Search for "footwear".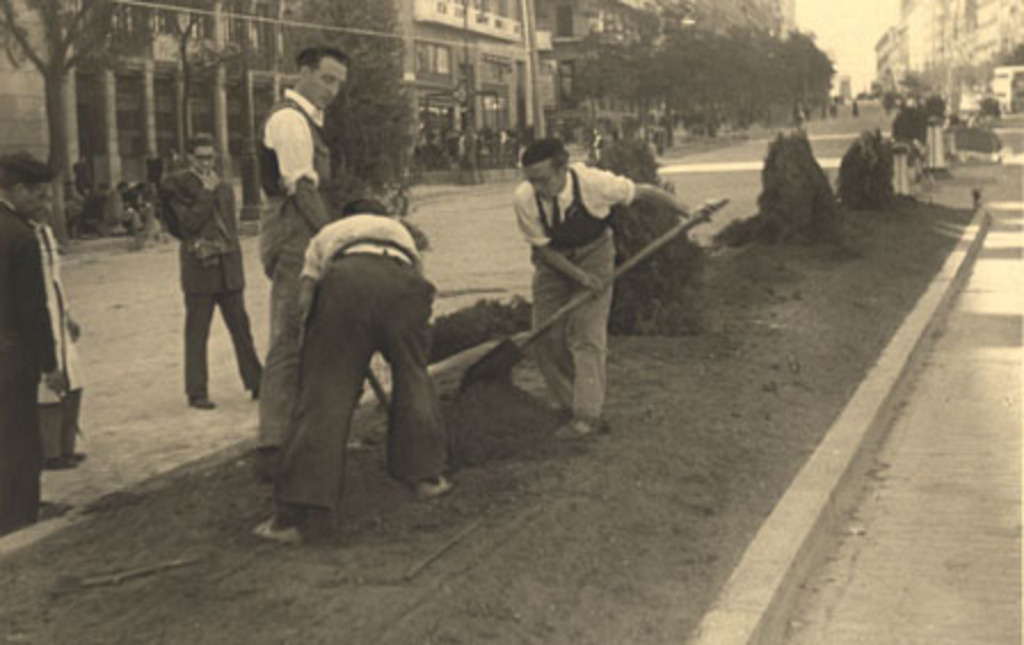
Found at bbox(190, 396, 213, 409).
